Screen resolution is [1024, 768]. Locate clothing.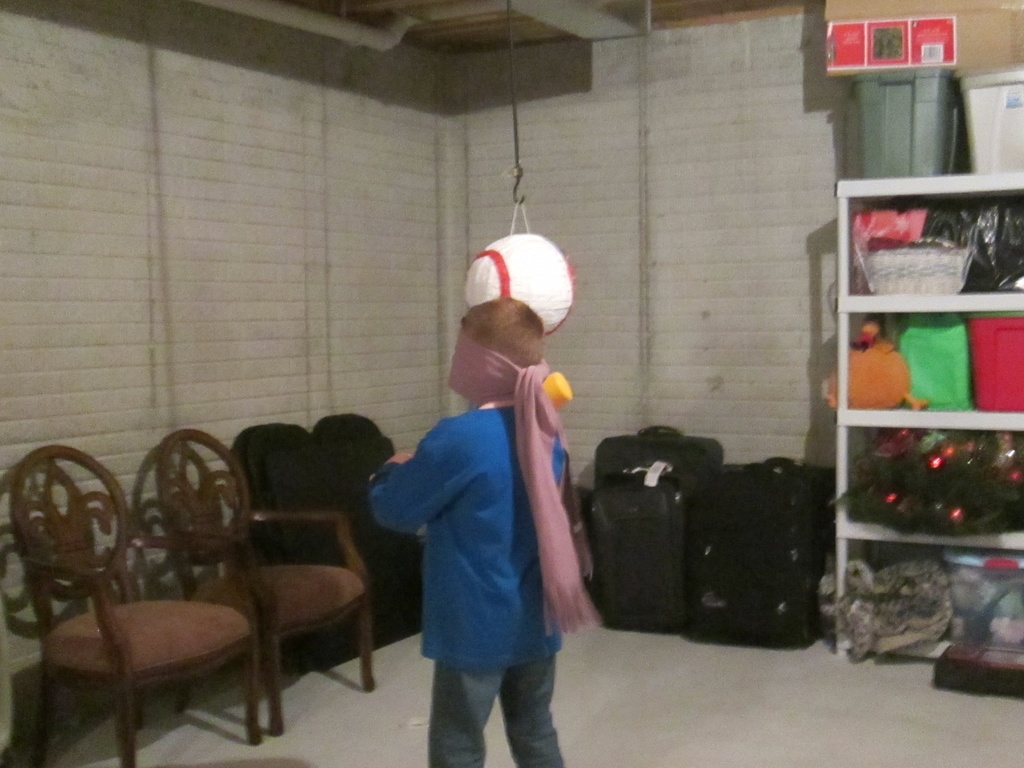
[x1=388, y1=279, x2=597, y2=734].
